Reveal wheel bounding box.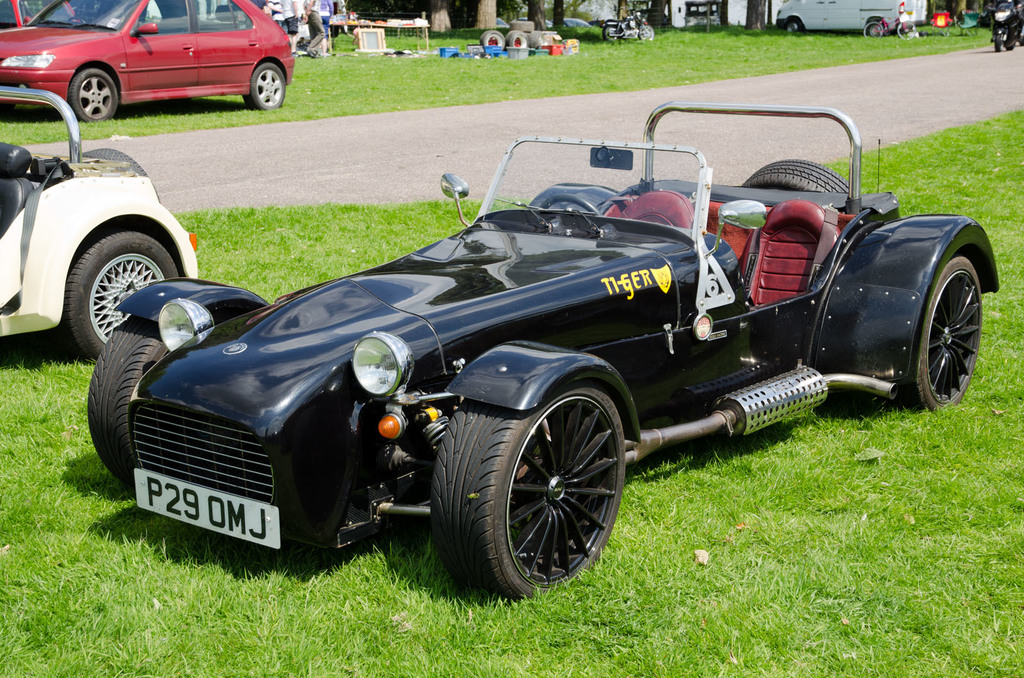
Revealed: (x1=68, y1=68, x2=116, y2=120).
